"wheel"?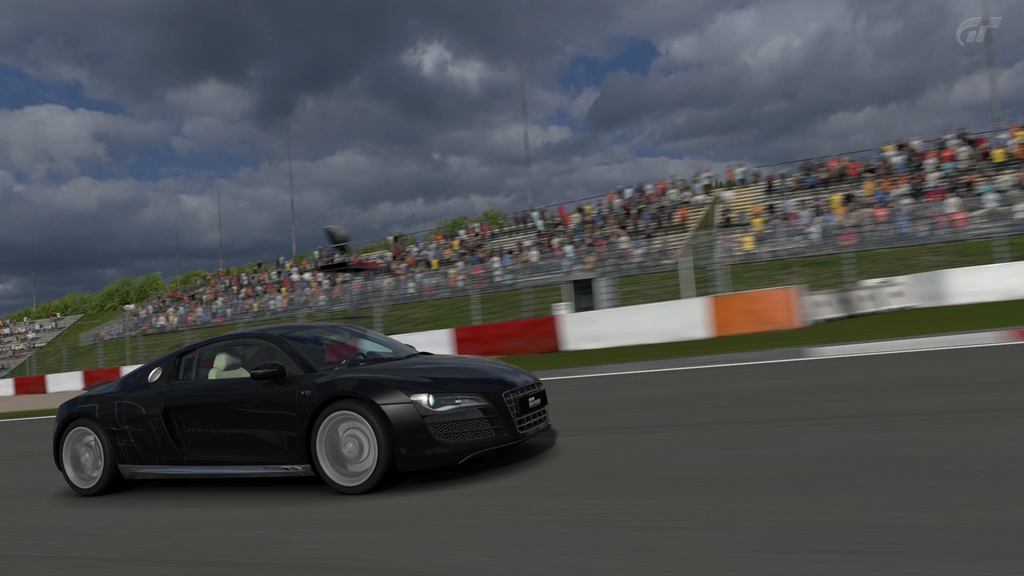
(left=58, top=418, right=122, bottom=487)
